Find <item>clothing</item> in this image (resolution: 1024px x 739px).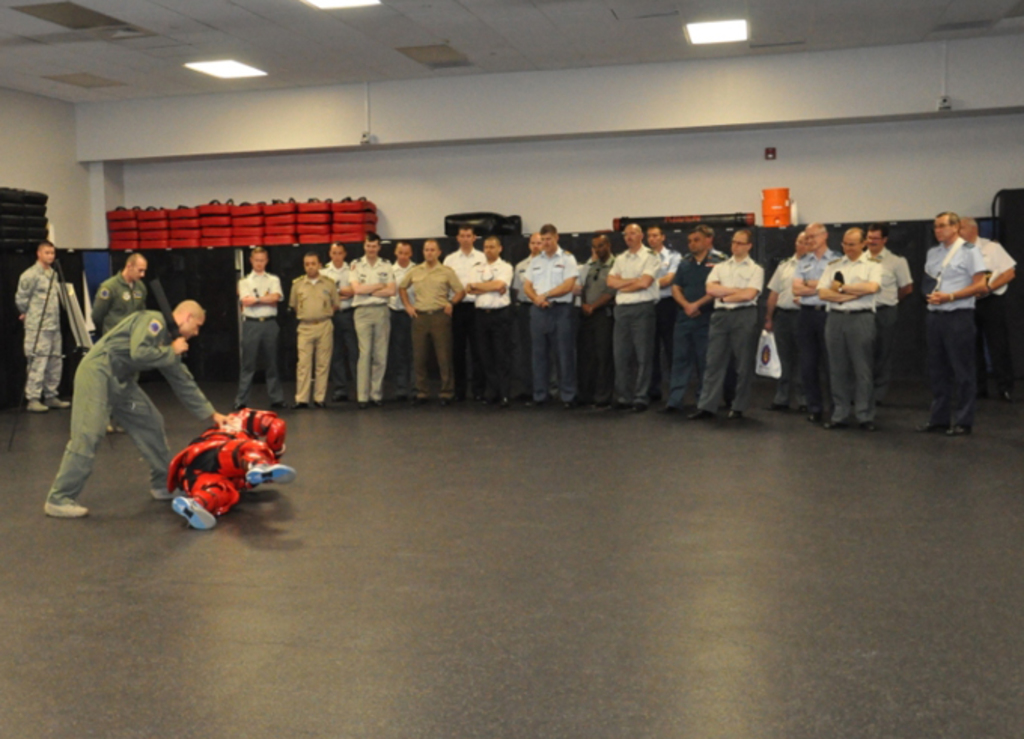
<region>971, 236, 1016, 388</region>.
